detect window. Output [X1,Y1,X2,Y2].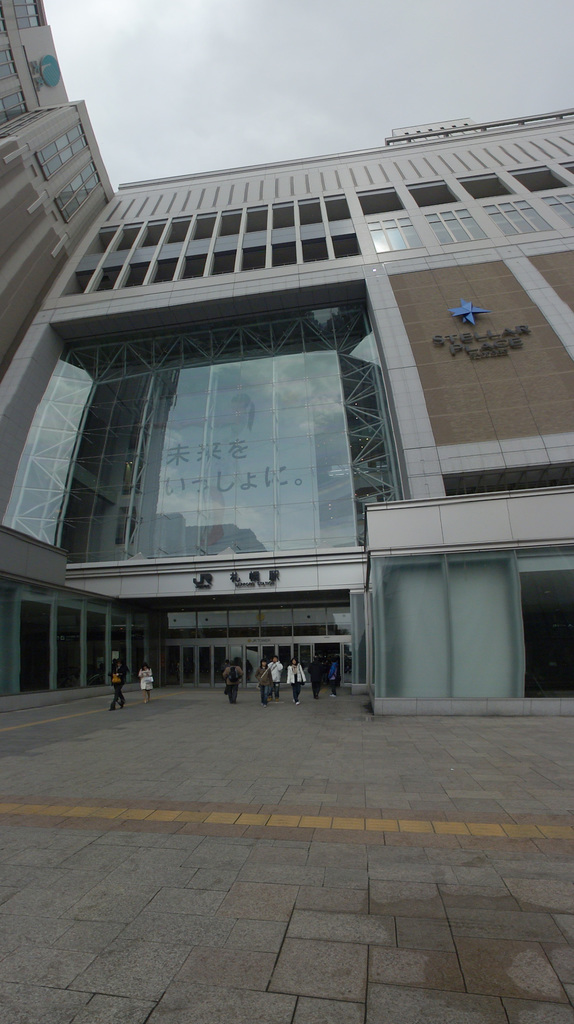
[0,87,29,127].
